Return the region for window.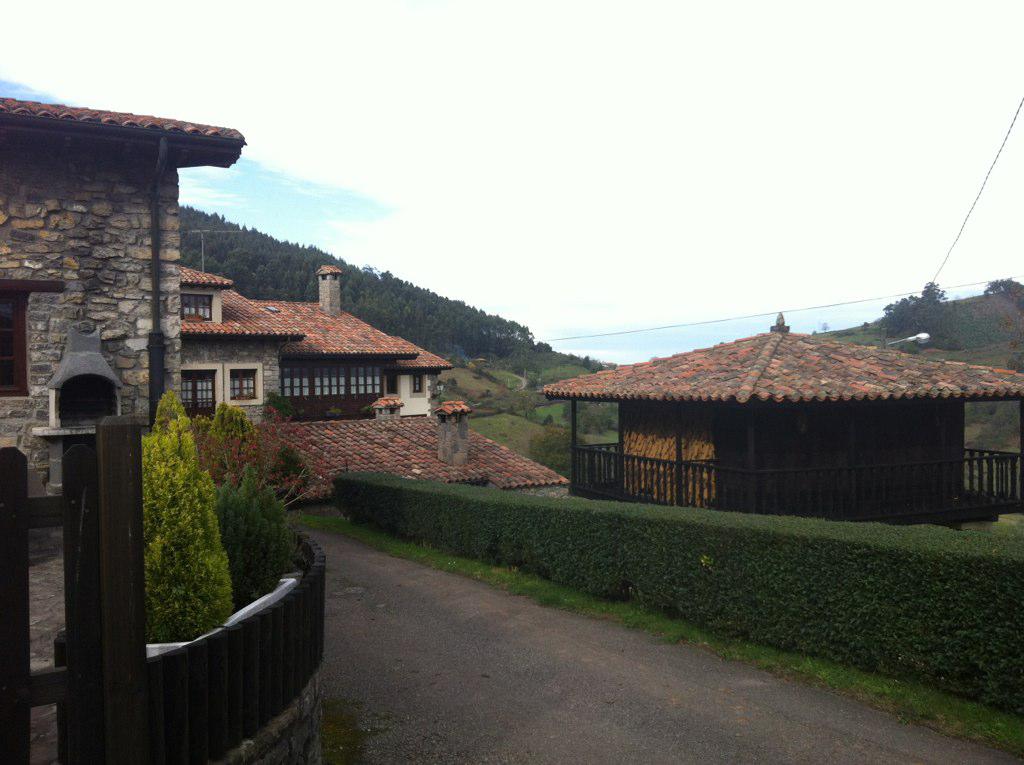
(176,370,216,420).
